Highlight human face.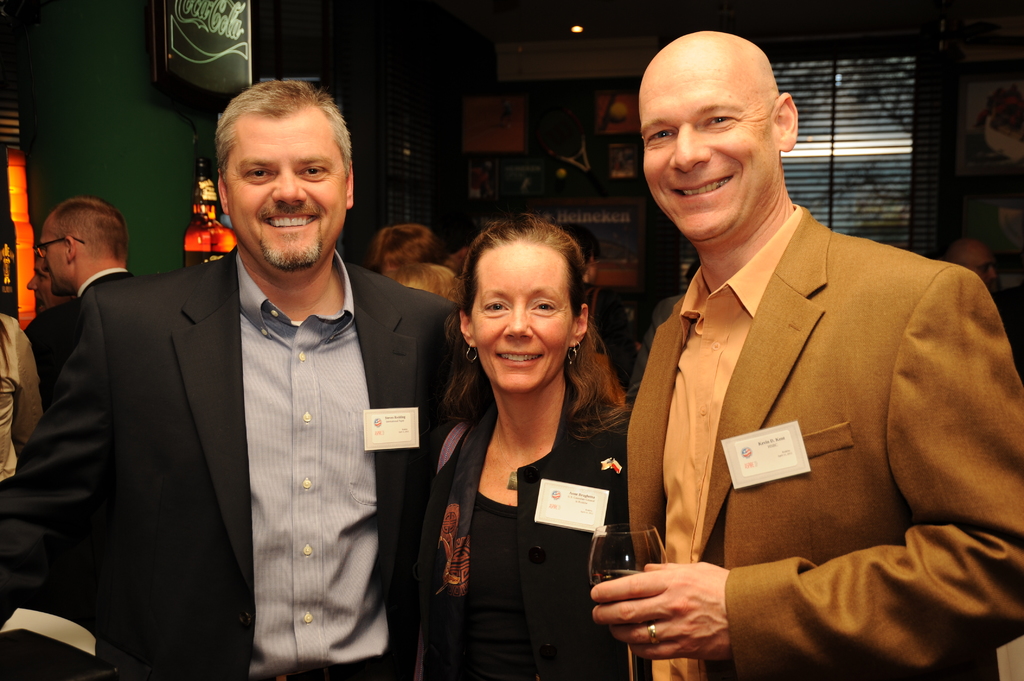
Highlighted region: <region>471, 237, 577, 392</region>.
